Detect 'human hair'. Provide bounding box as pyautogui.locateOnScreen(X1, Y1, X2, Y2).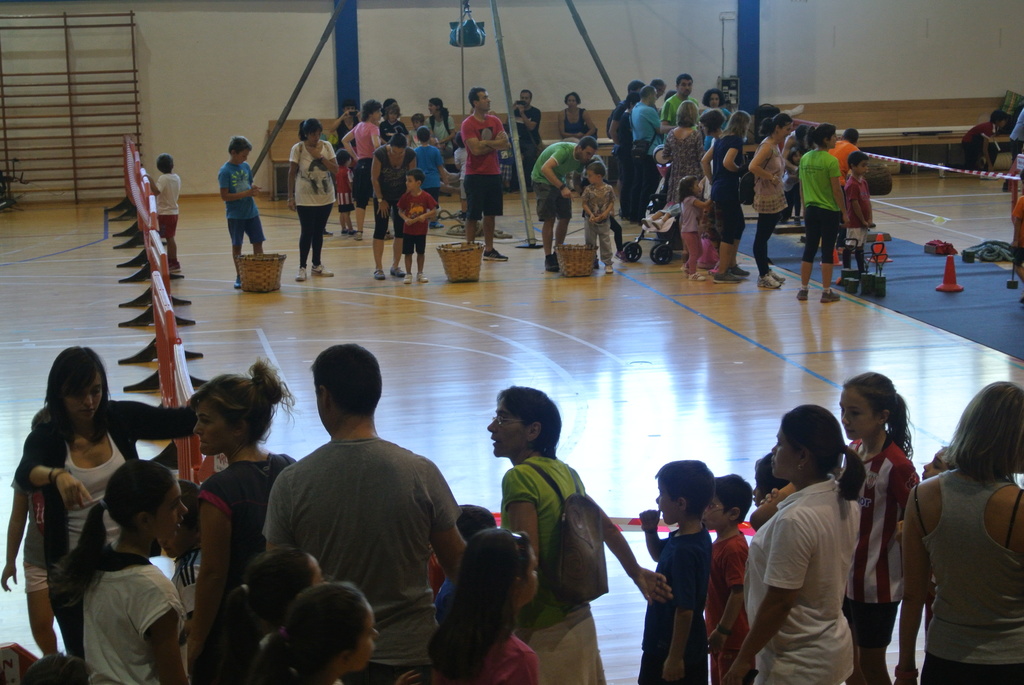
pyautogui.locateOnScreen(42, 344, 113, 440).
